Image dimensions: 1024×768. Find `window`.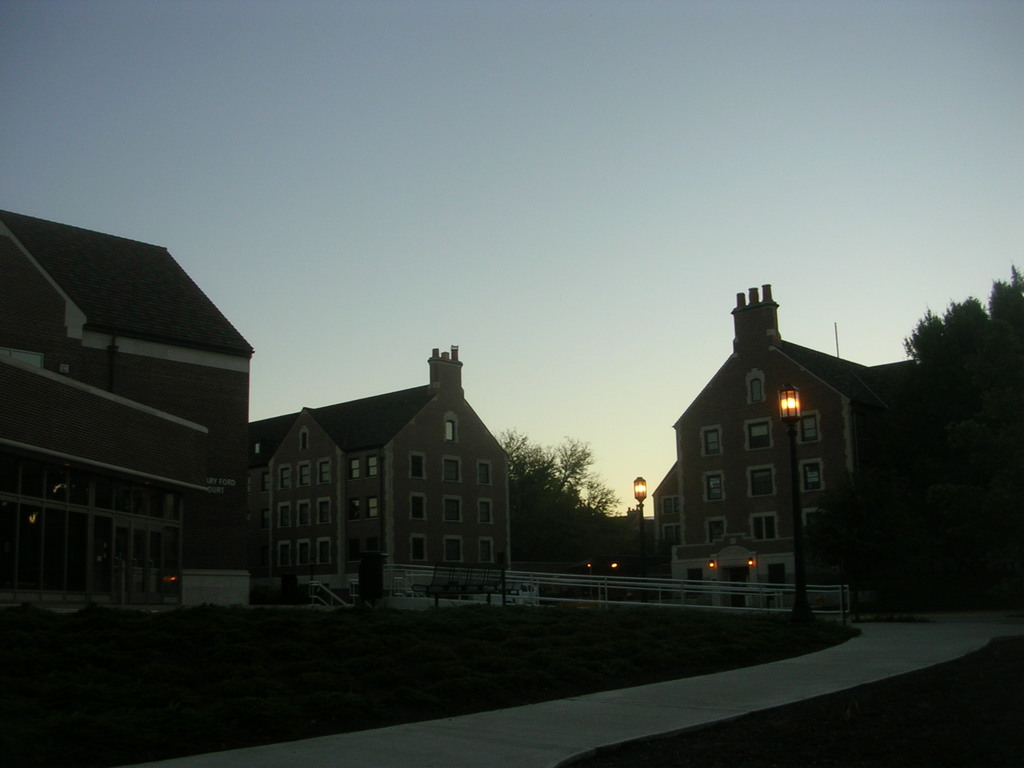
rect(371, 456, 382, 476).
